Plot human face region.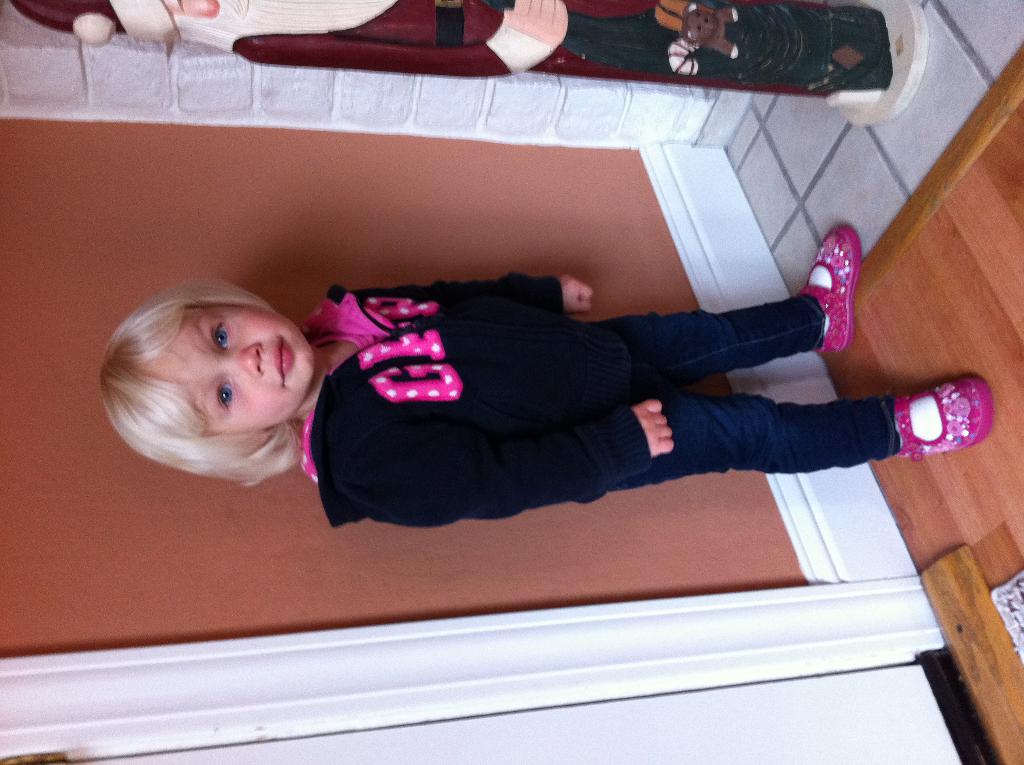
Plotted at crop(162, 0, 218, 20).
